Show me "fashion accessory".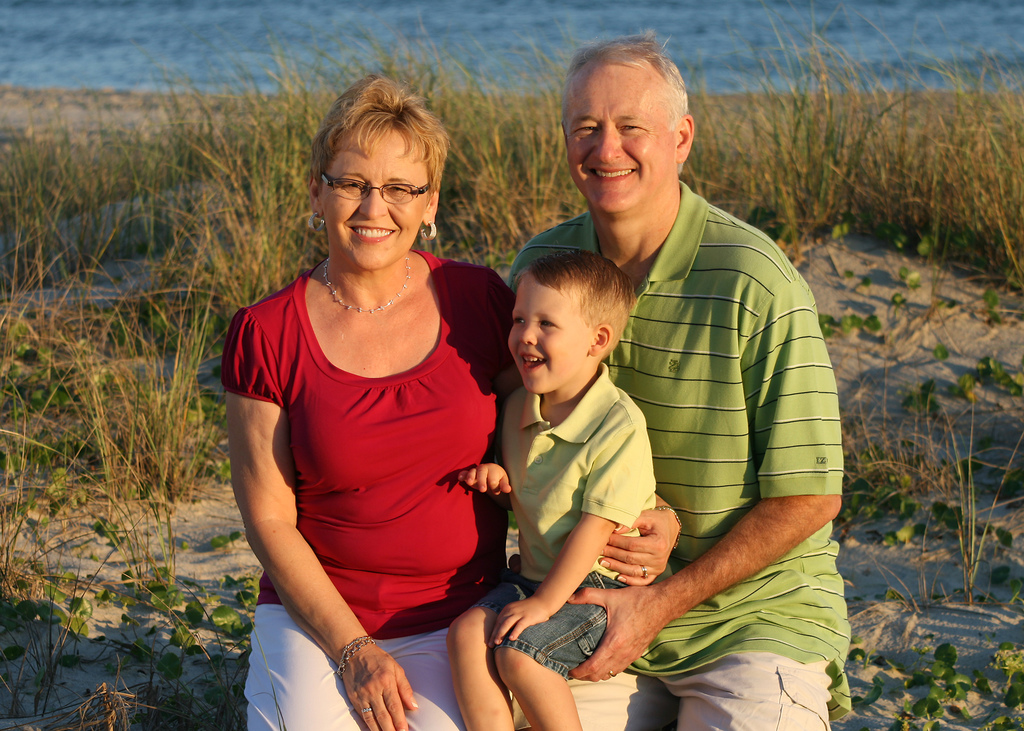
"fashion accessory" is here: 640 565 645 579.
